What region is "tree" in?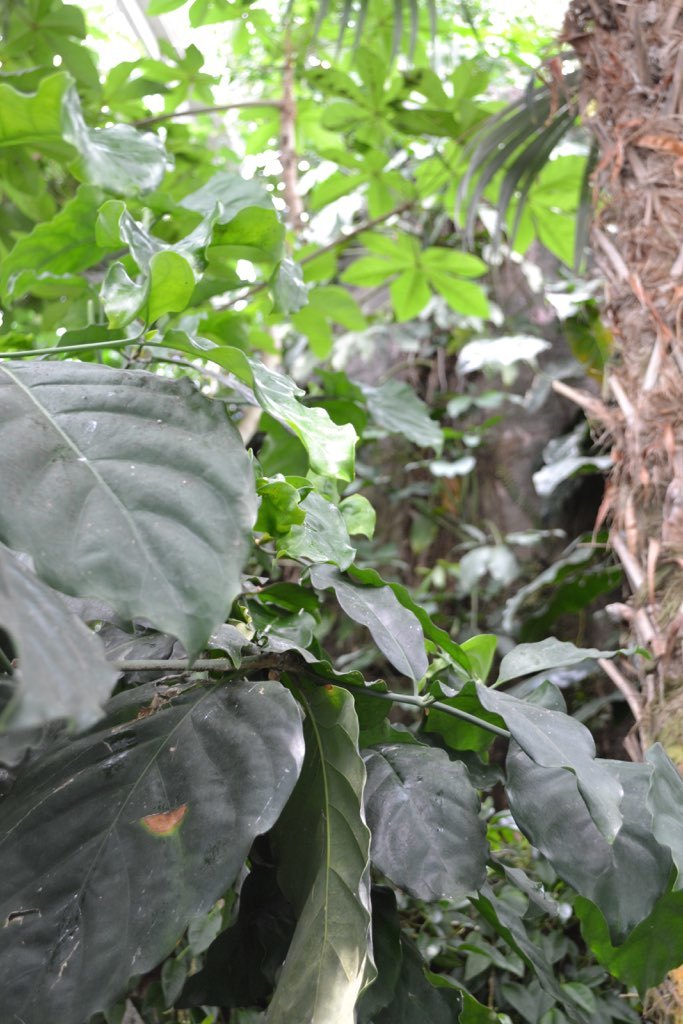
left=244, top=0, right=682, bottom=1023.
